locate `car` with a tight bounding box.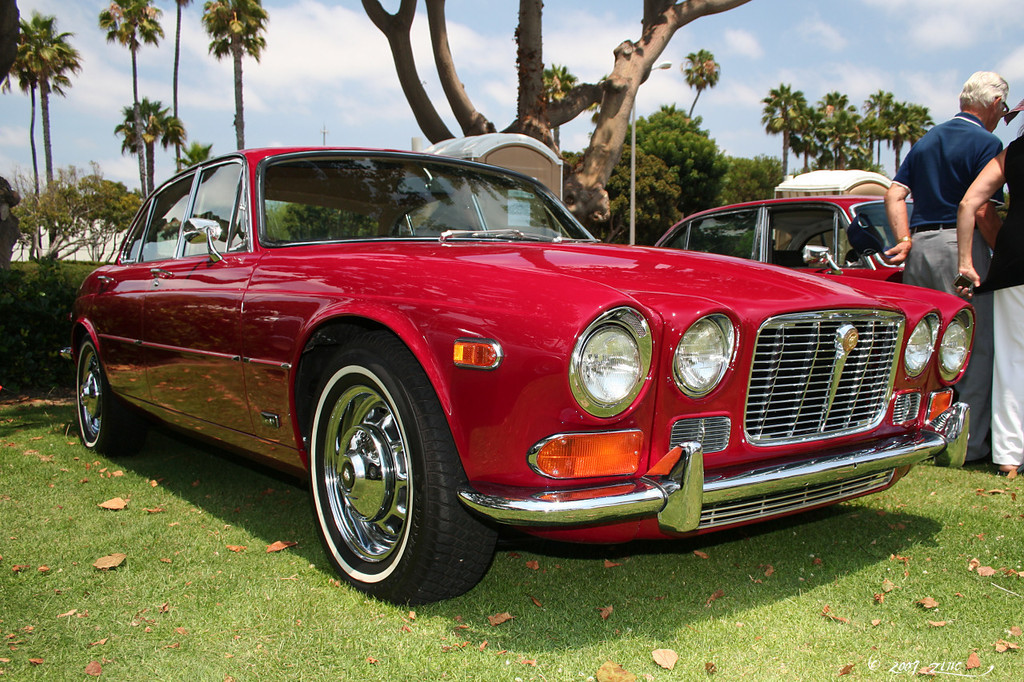
box=[650, 189, 908, 273].
